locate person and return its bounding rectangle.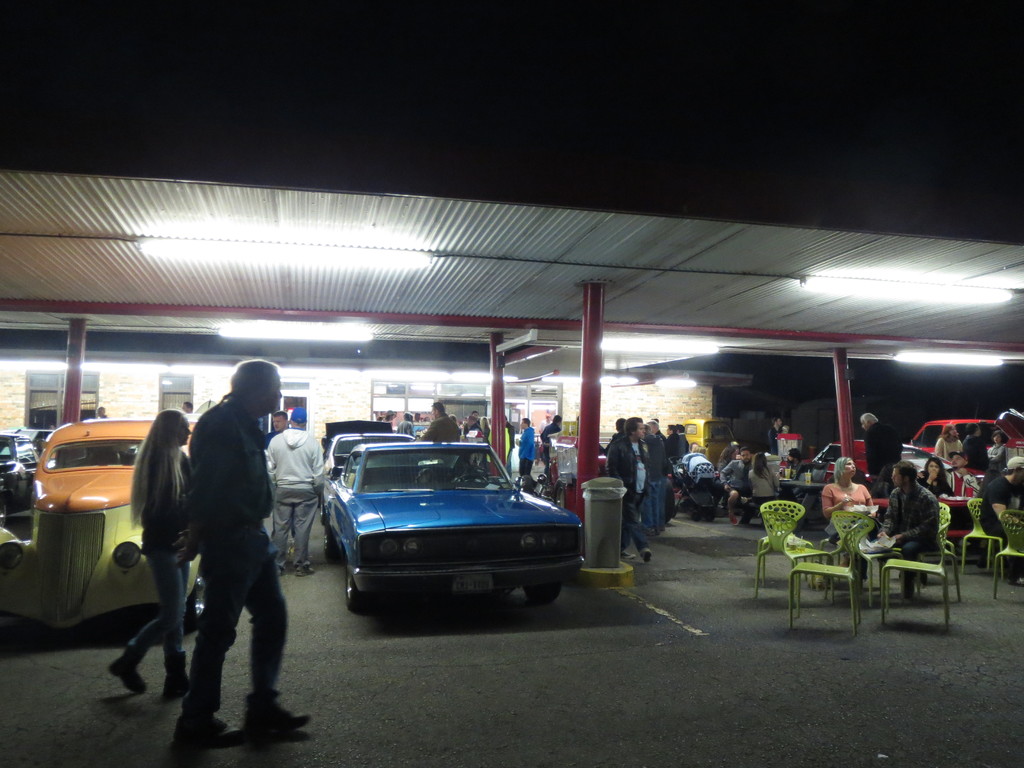
734, 446, 784, 531.
